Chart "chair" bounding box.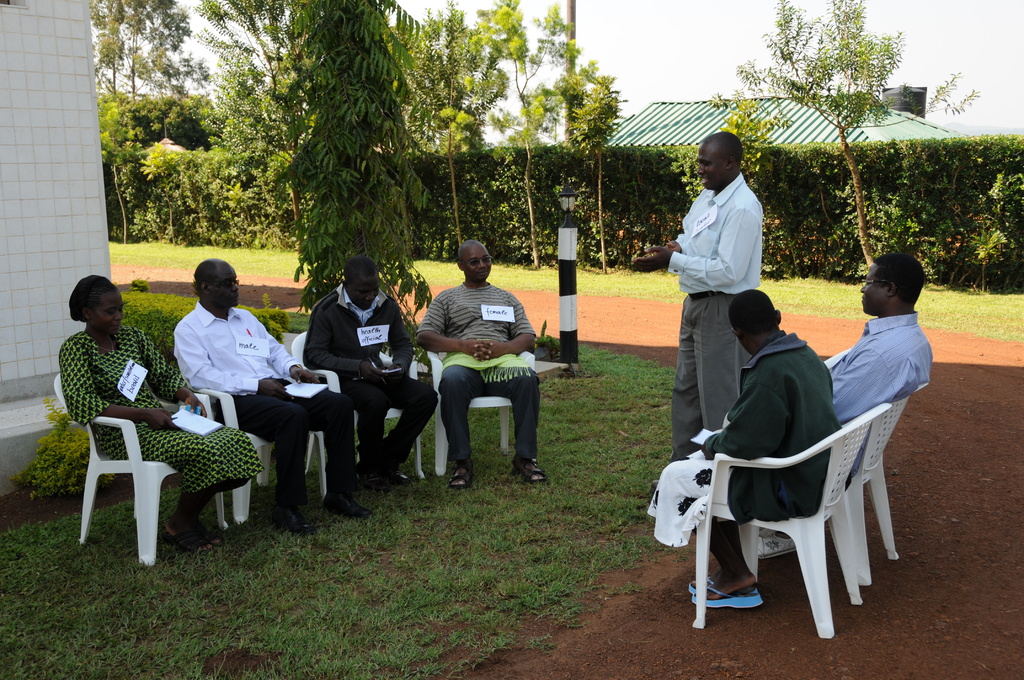
Charted: 179:369:332:519.
